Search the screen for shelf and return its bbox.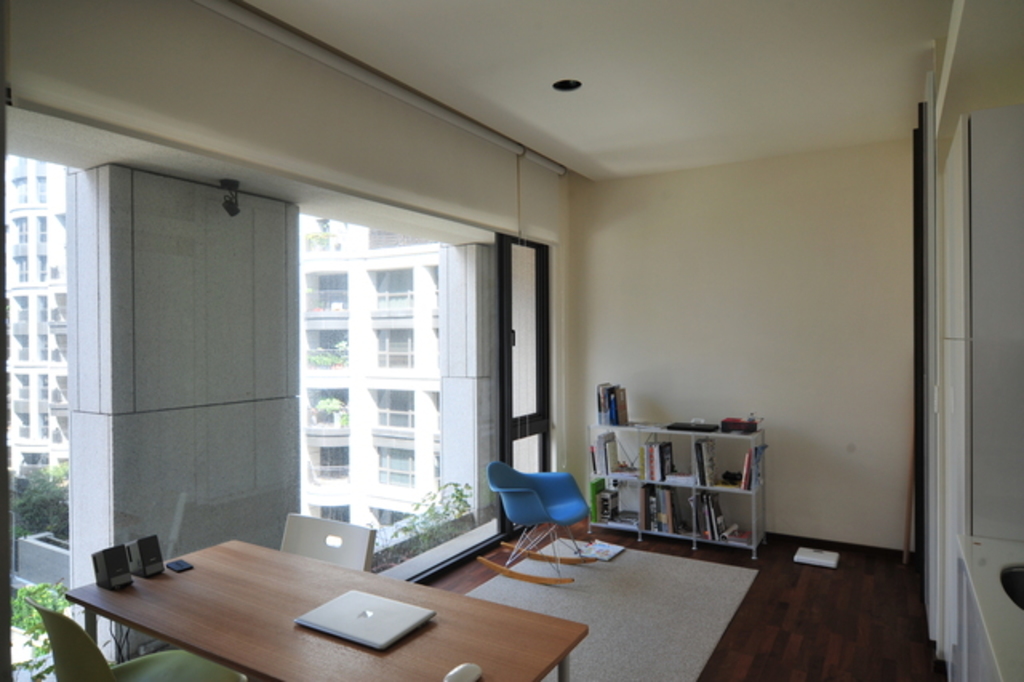
Found: pyautogui.locateOnScreen(589, 386, 768, 556).
